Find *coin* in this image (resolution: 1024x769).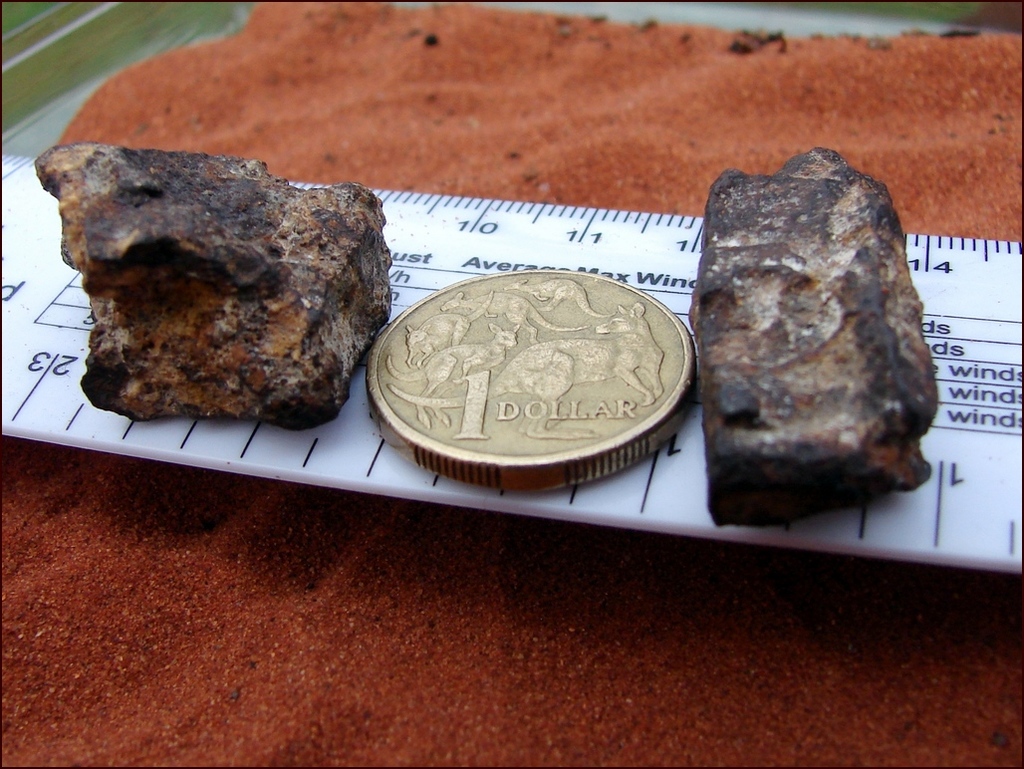
pyautogui.locateOnScreen(367, 263, 702, 495).
